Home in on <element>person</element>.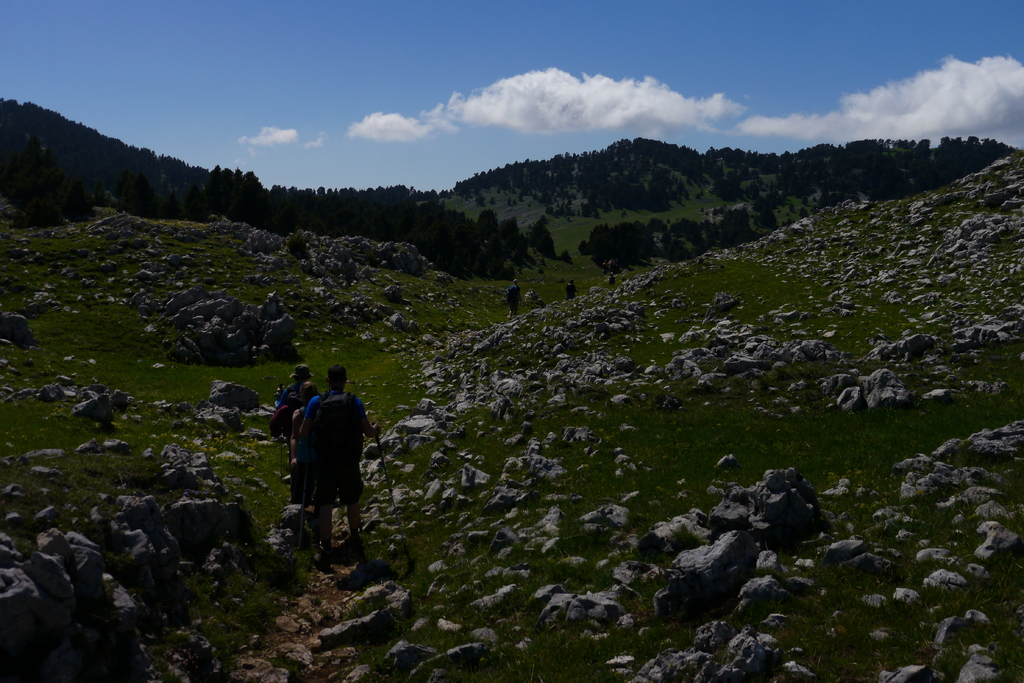
Homed in at (275,367,314,475).
